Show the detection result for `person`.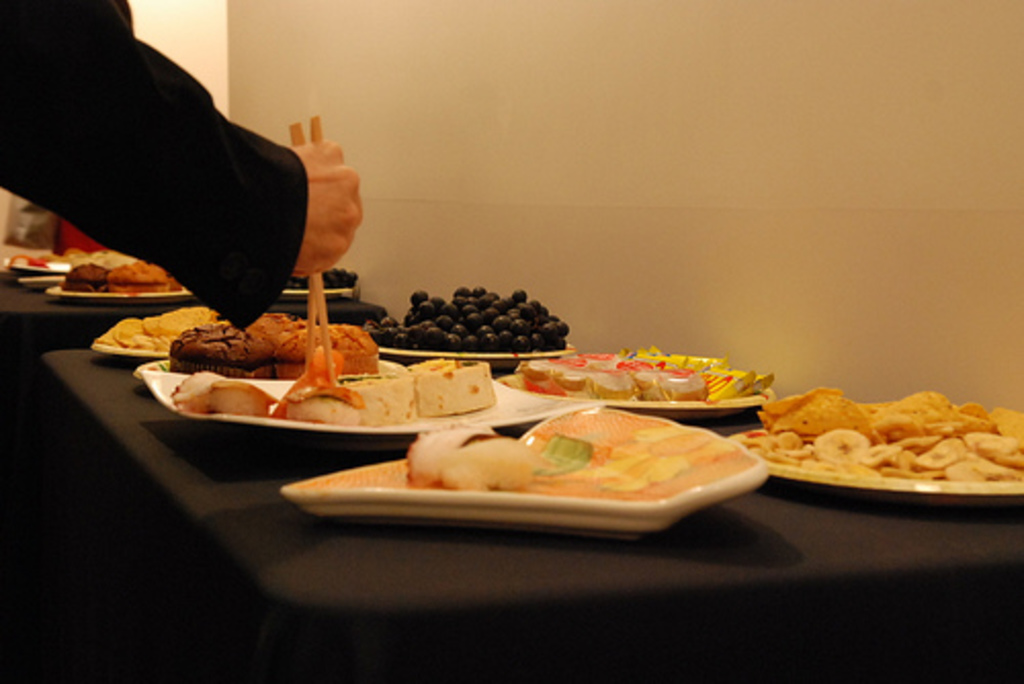
<region>16, 0, 420, 369</region>.
